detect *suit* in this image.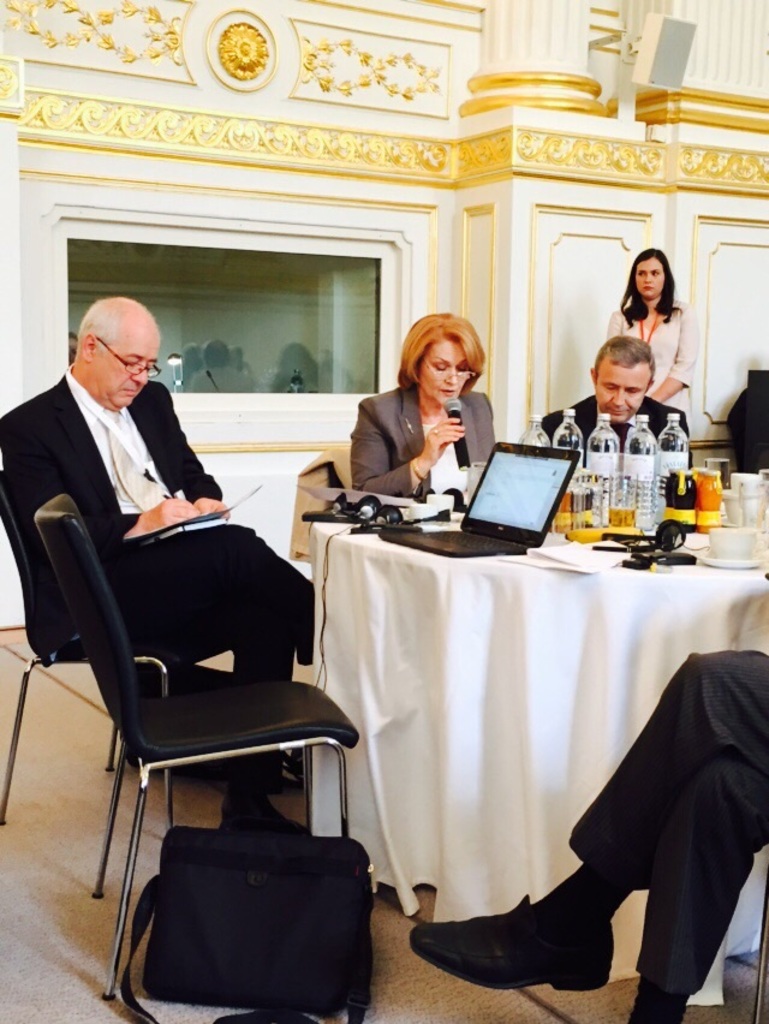
Detection: box(344, 381, 493, 506).
